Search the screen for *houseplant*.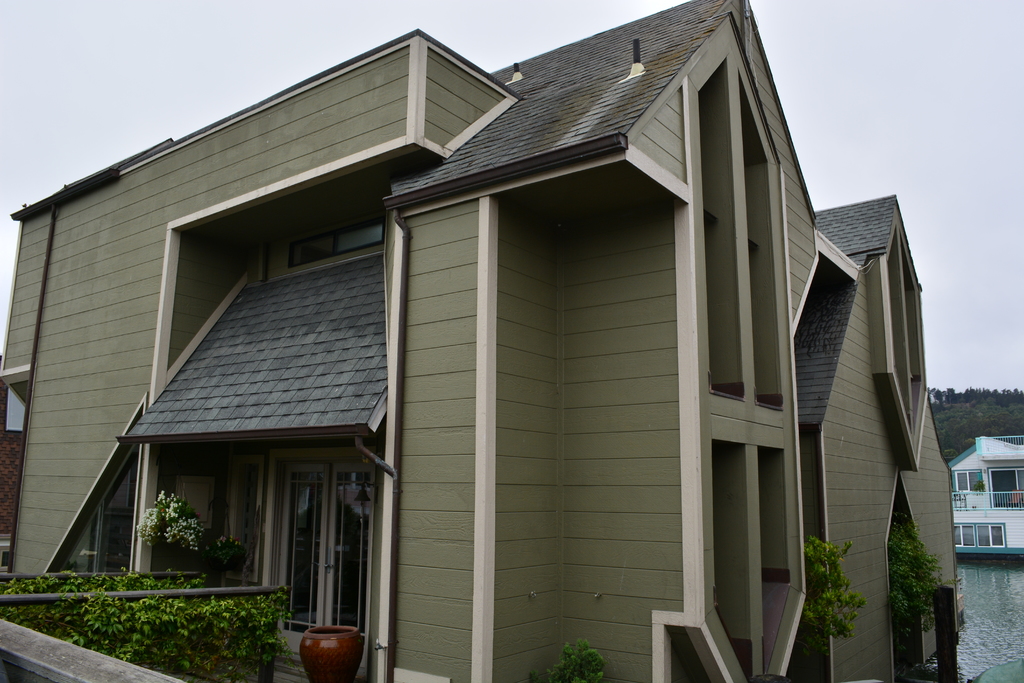
Found at bbox=[137, 486, 220, 558].
